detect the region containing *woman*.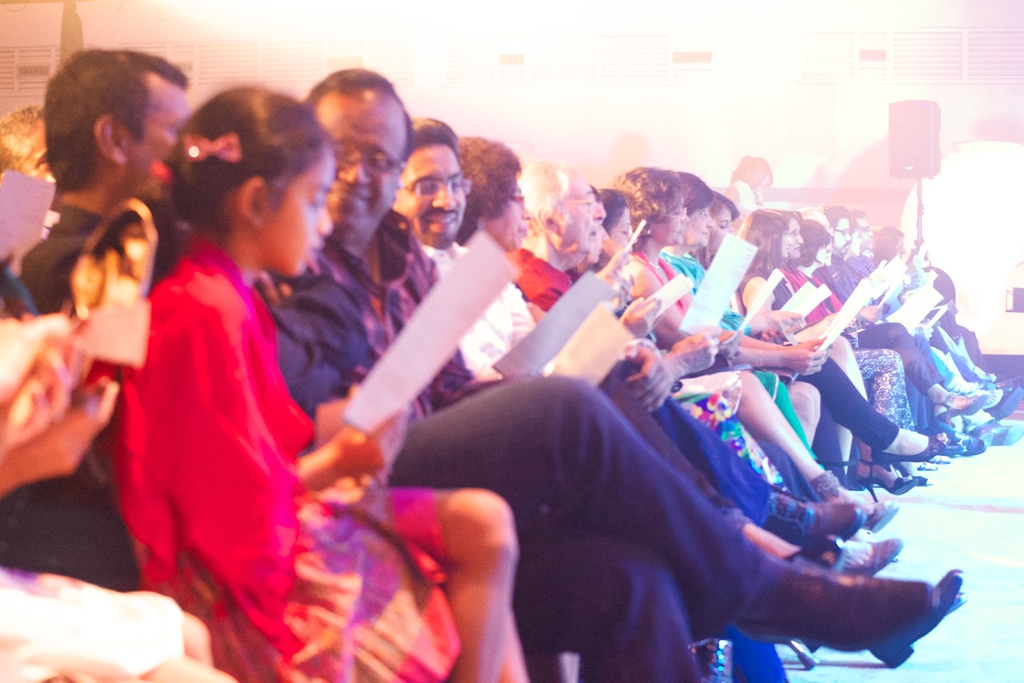
(left=454, top=138, right=847, bottom=570).
